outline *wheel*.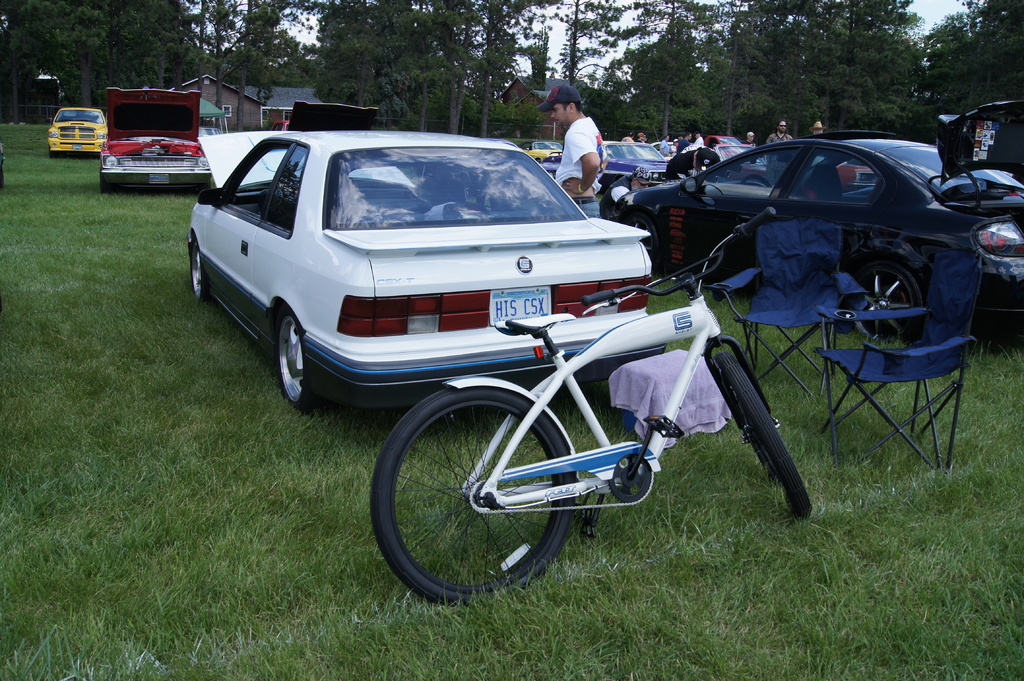
Outline: box(716, 351, 815, 511).
